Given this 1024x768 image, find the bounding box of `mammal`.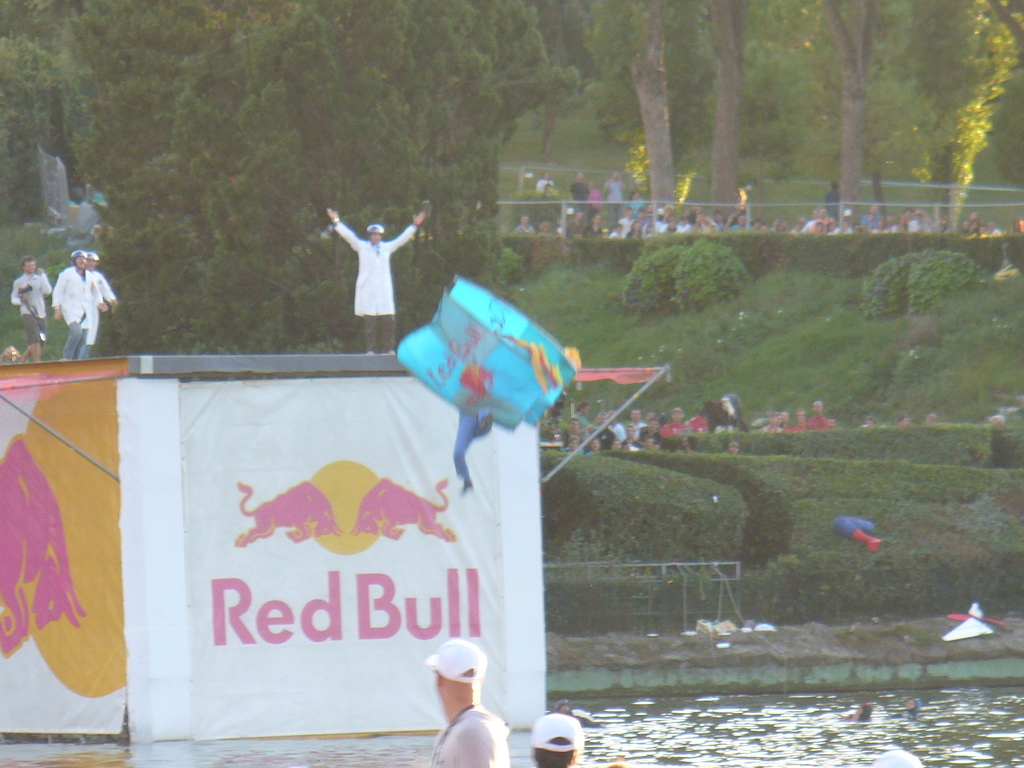
<bbox>422, 633, 513, 767</bbox>.
